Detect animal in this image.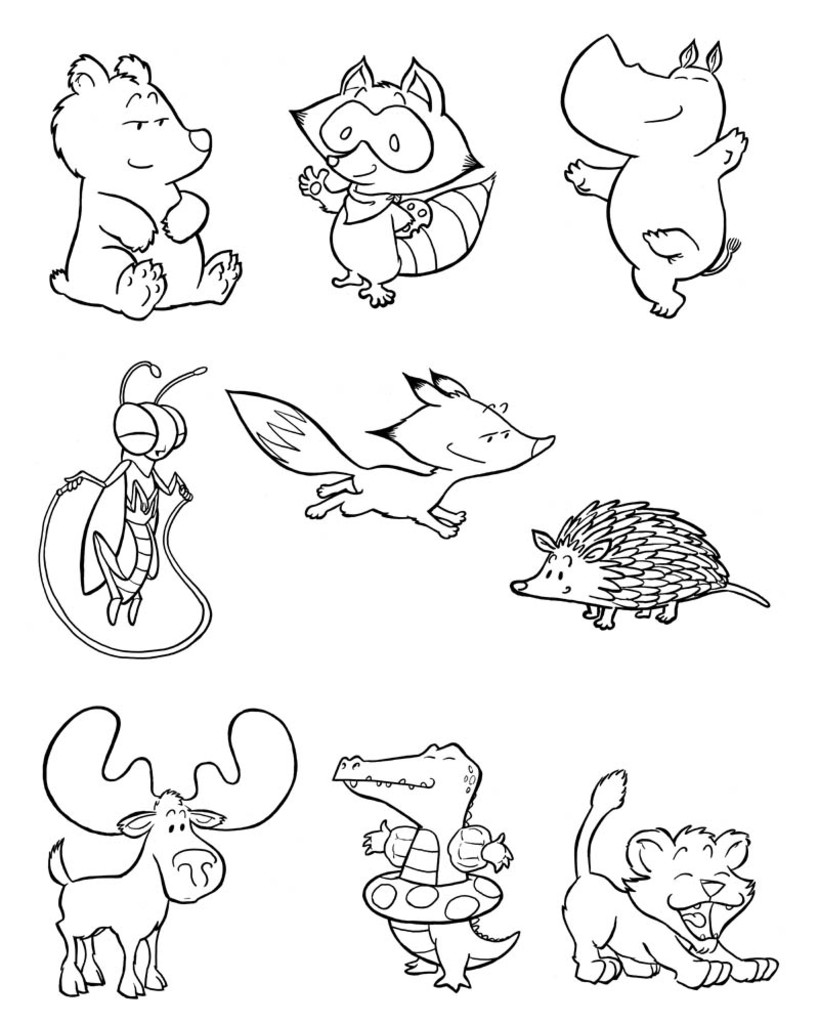
Detection: (47,709,296,1004).
